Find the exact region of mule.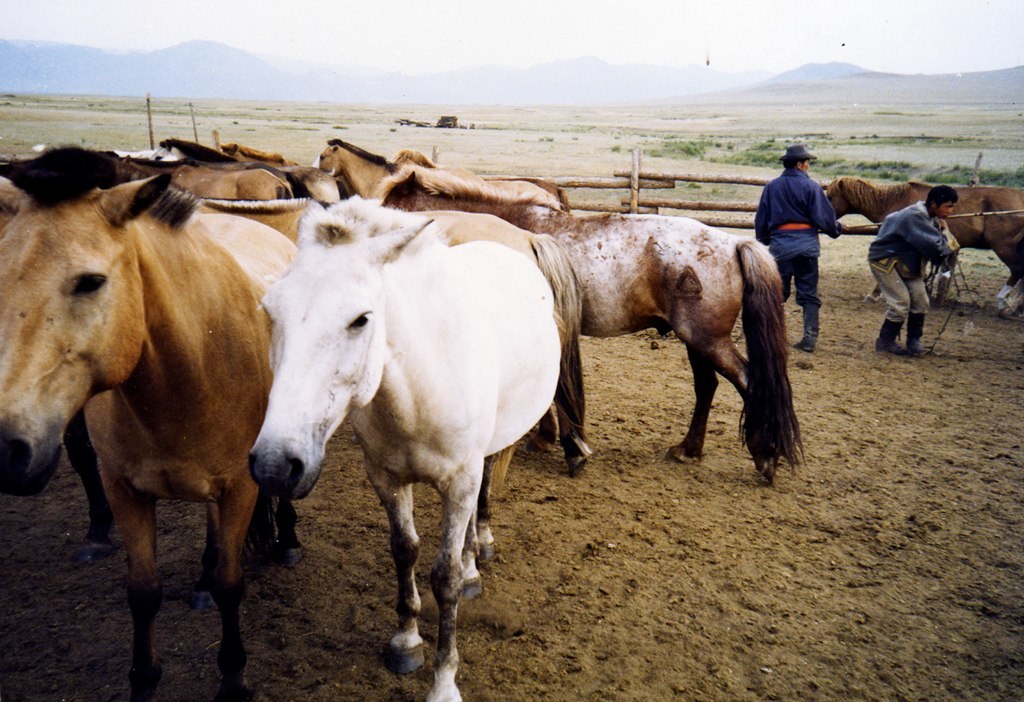
Exact region: [385, 166, 803, 479].
